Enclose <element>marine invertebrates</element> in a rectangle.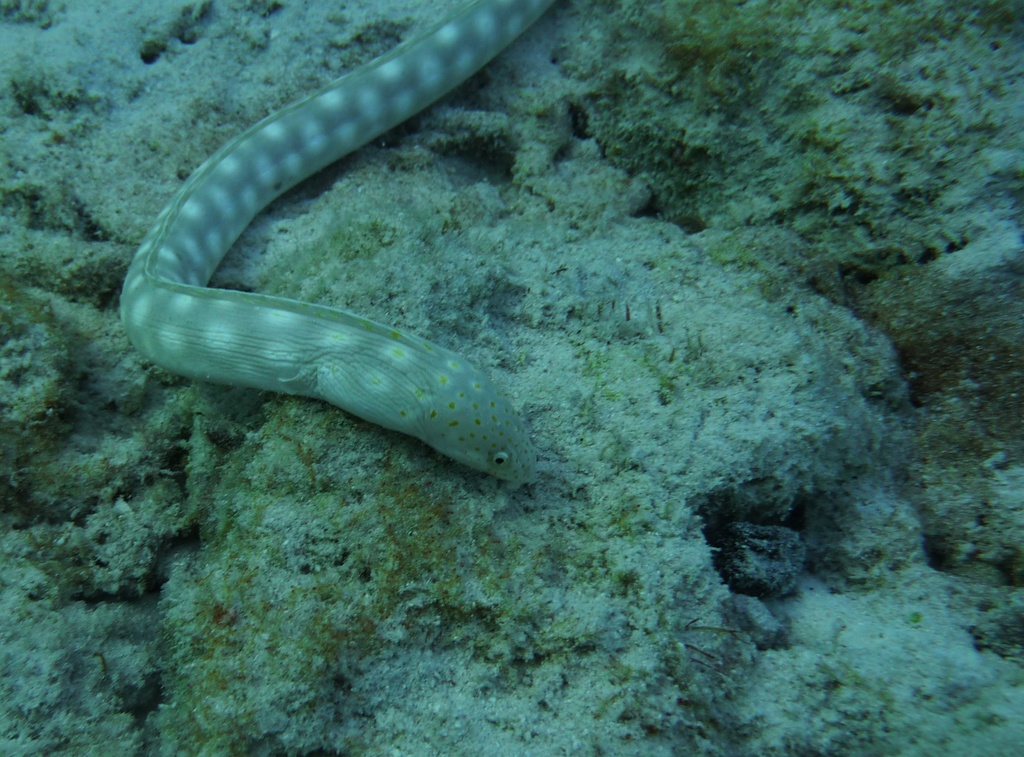
94, 0, 566, 495.
